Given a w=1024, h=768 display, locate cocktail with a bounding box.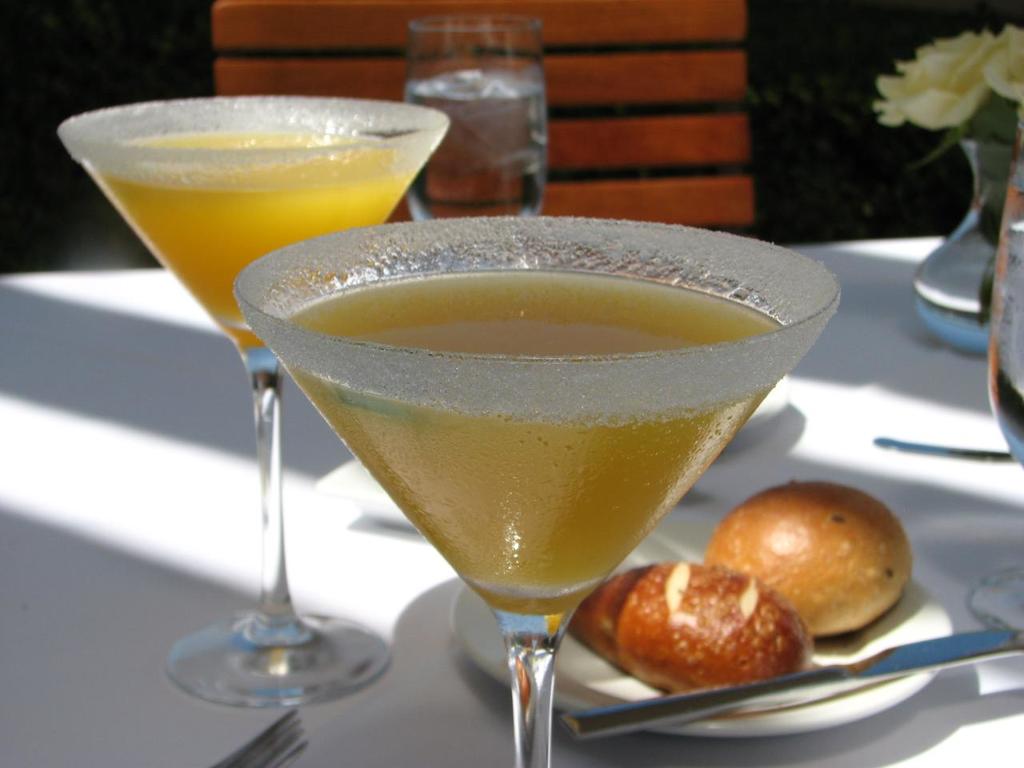
Located: (left=970, top=105, right=1023, bottom=657).
